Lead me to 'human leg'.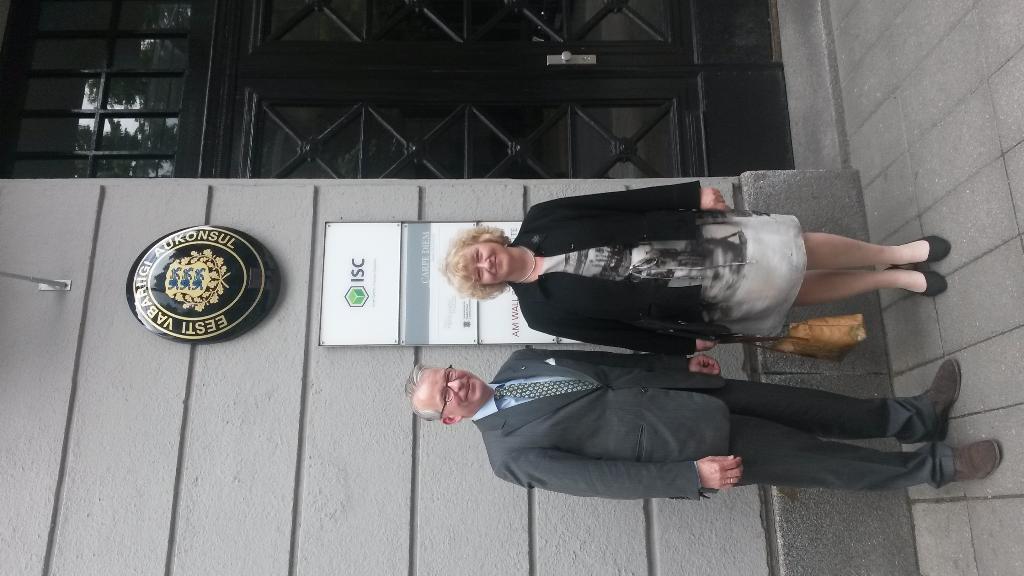
Lead to [left=794, top=234, right=959, bottom=263].
